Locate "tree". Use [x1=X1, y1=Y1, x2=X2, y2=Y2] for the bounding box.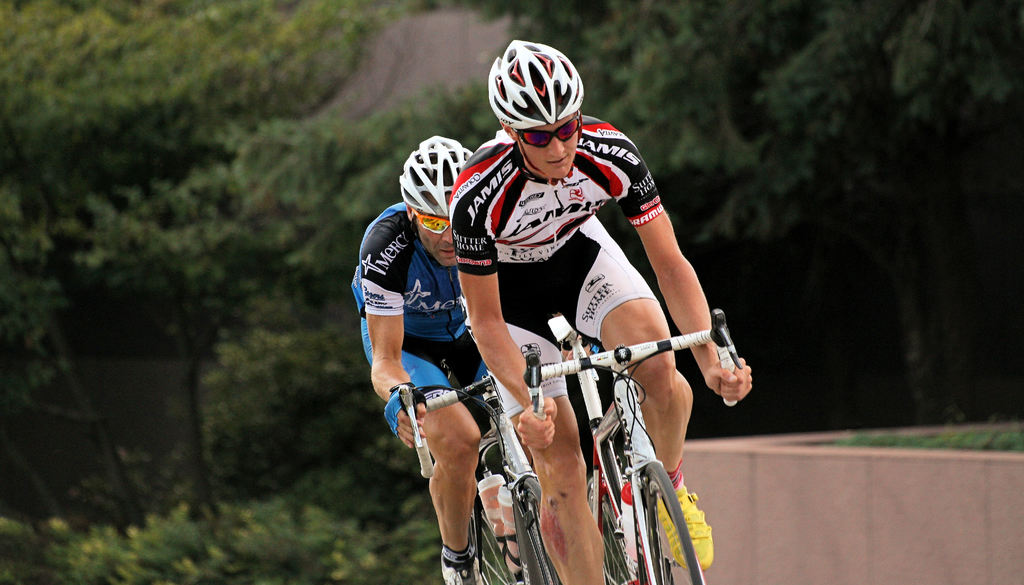
[x1=68, y1=170, x2=317, y2=517].
